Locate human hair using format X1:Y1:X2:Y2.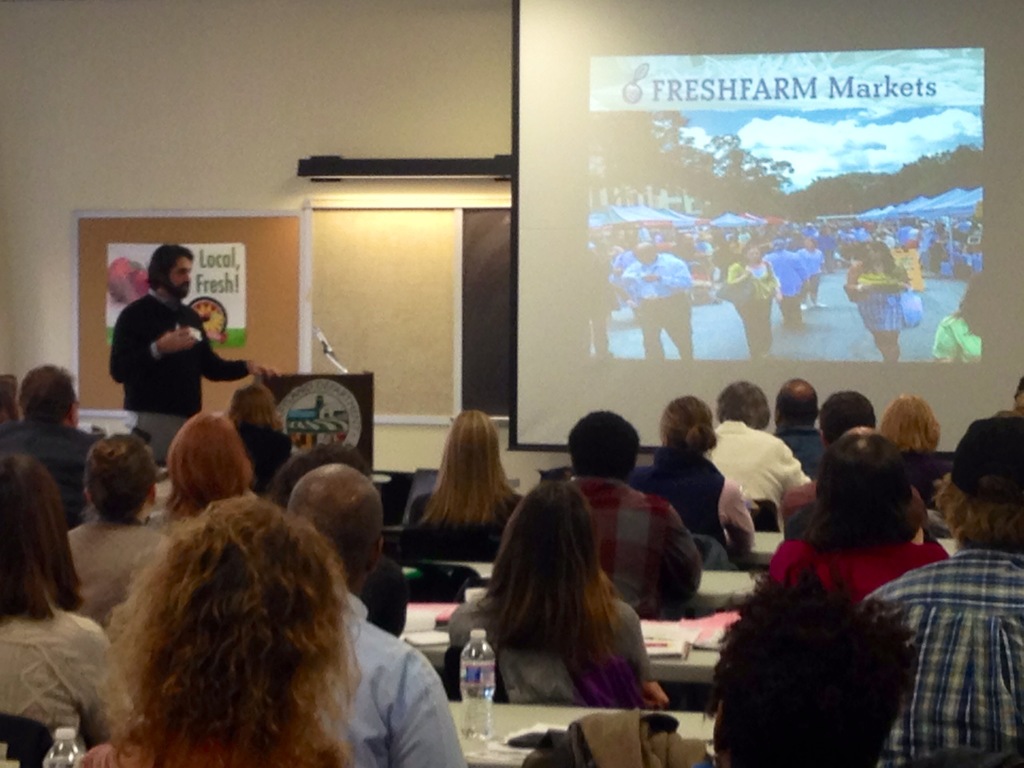
263:442:374:512.
